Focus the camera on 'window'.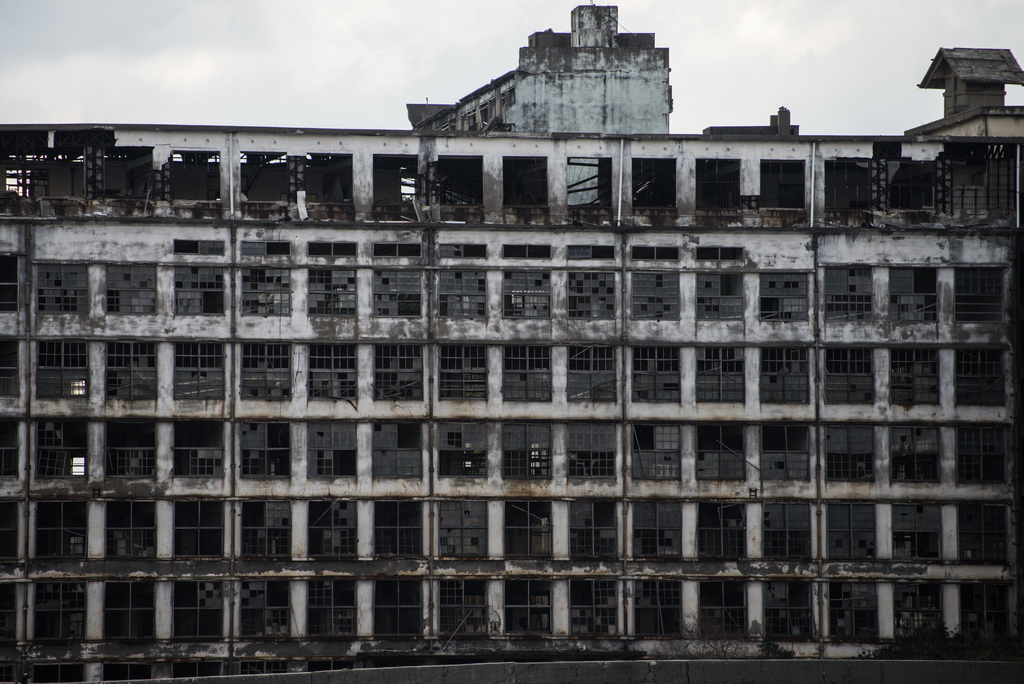
Focus region: [left=241, top=660, right=285, bottom=674].
